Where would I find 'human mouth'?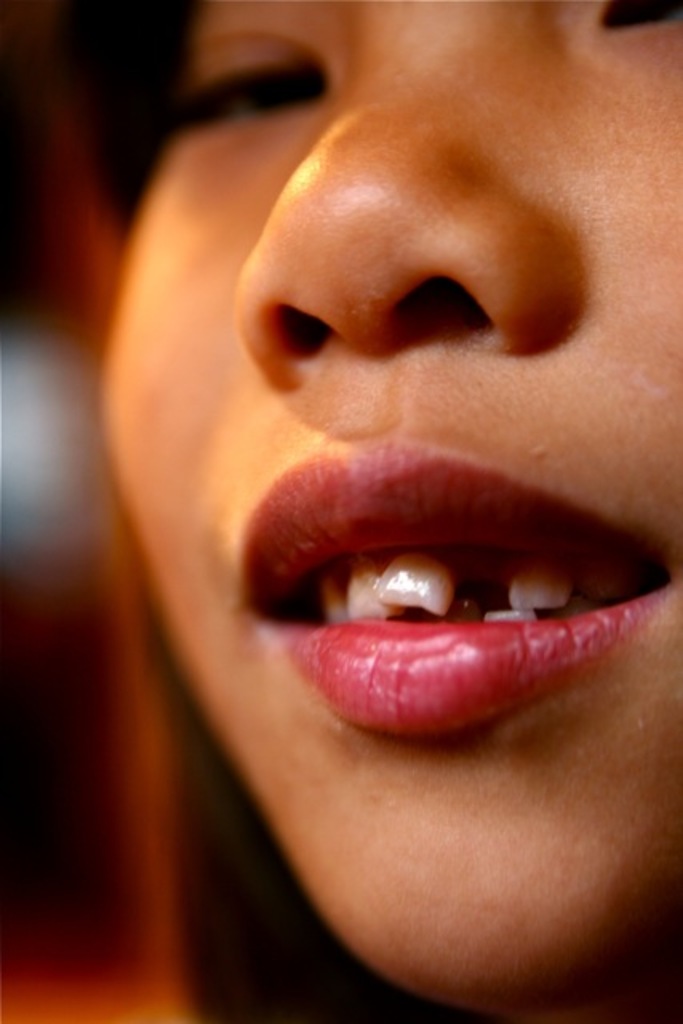
At bbox(237, 437, 678, 746).
